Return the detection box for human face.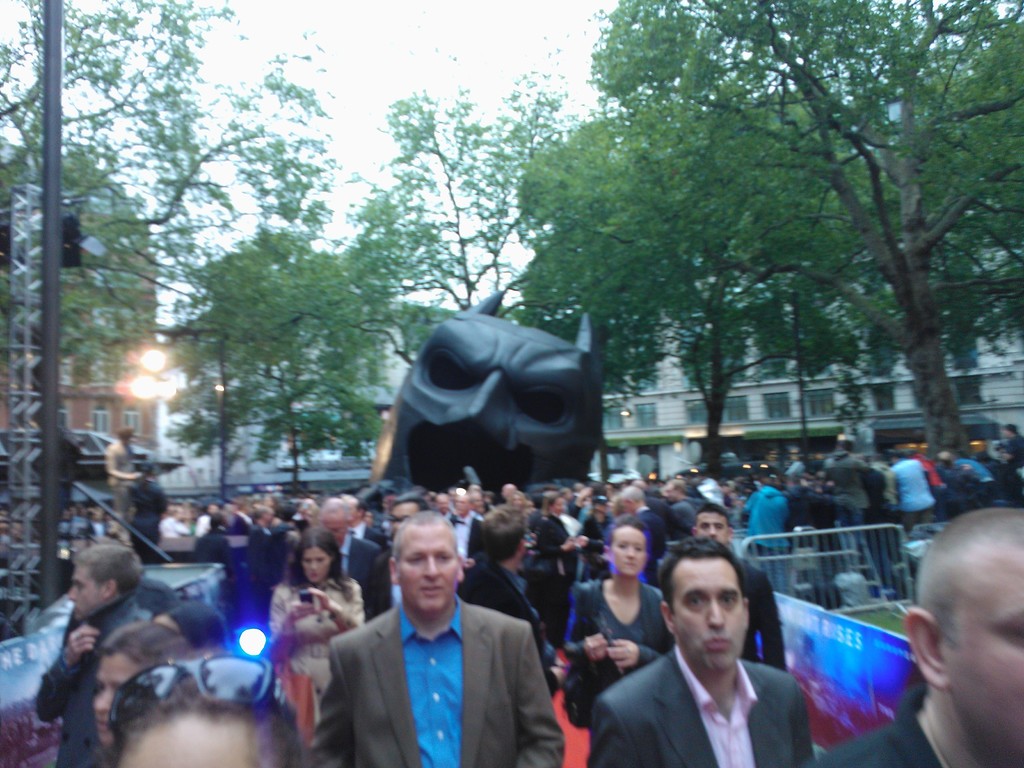
box(95, 650, 141, 743).
